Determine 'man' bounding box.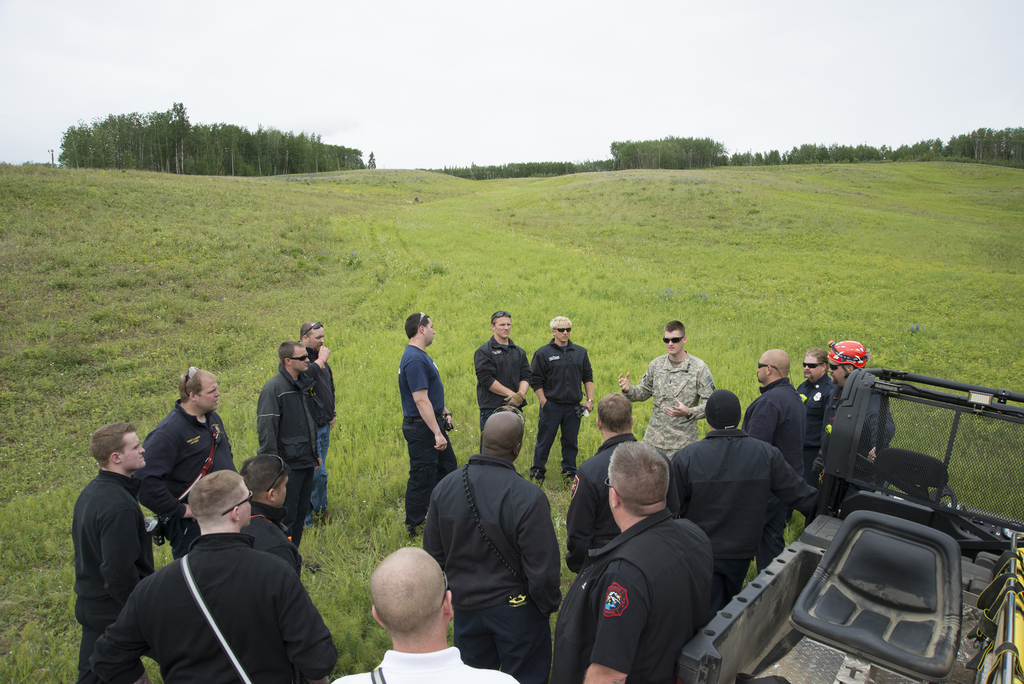
Determined: l=531, t=313, r=595, b=492.
